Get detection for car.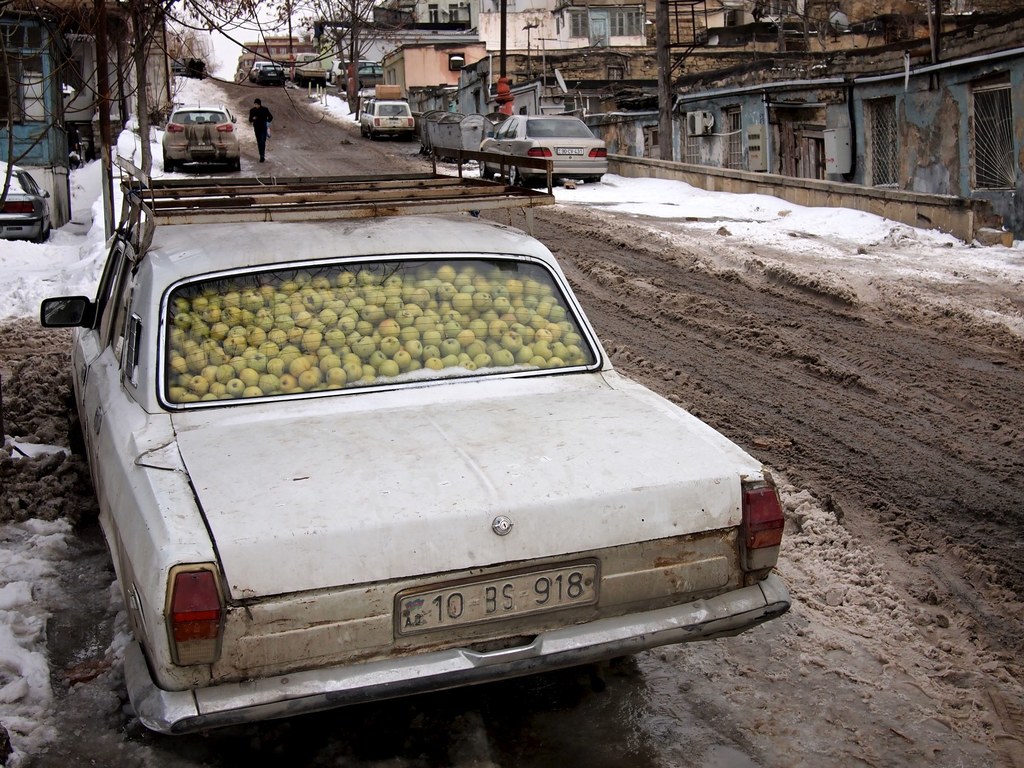
Detection: <region>362, 101, 425, 136</region>.
